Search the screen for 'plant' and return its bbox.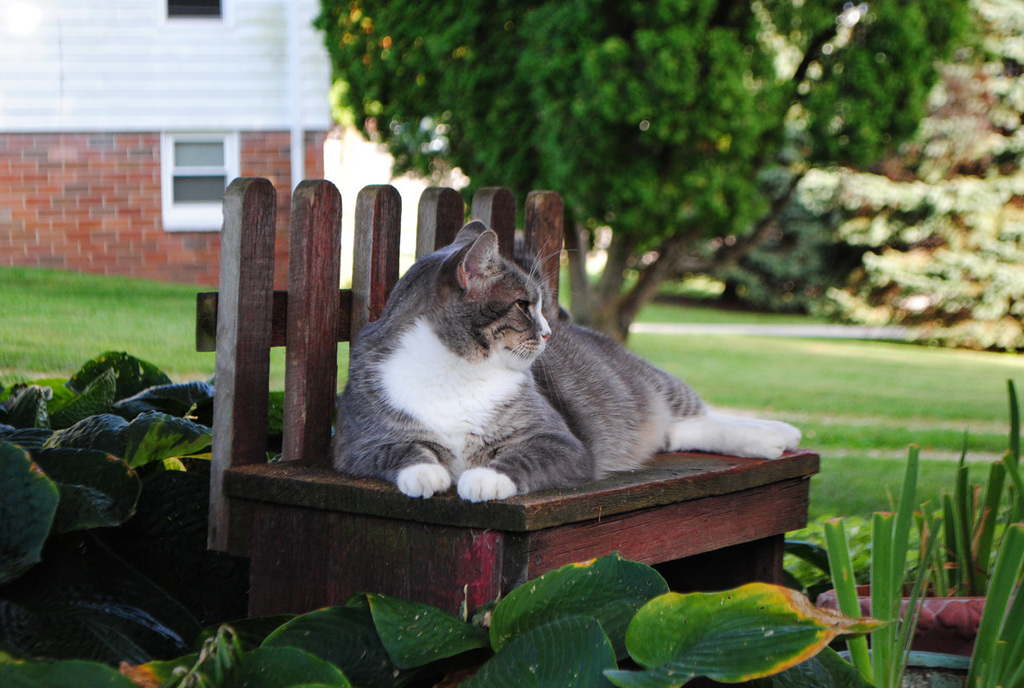
Found: x1=788 y1=515 x2=1023 y2=586.
